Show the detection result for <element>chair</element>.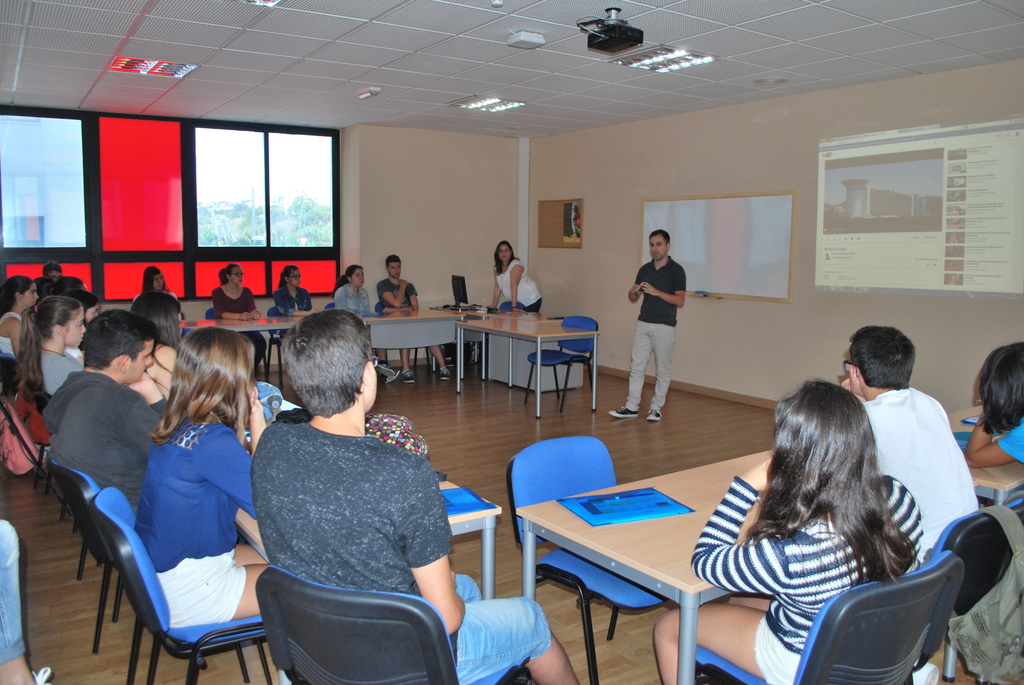
(x1=324, y1=304, x2=334, y2=312).
